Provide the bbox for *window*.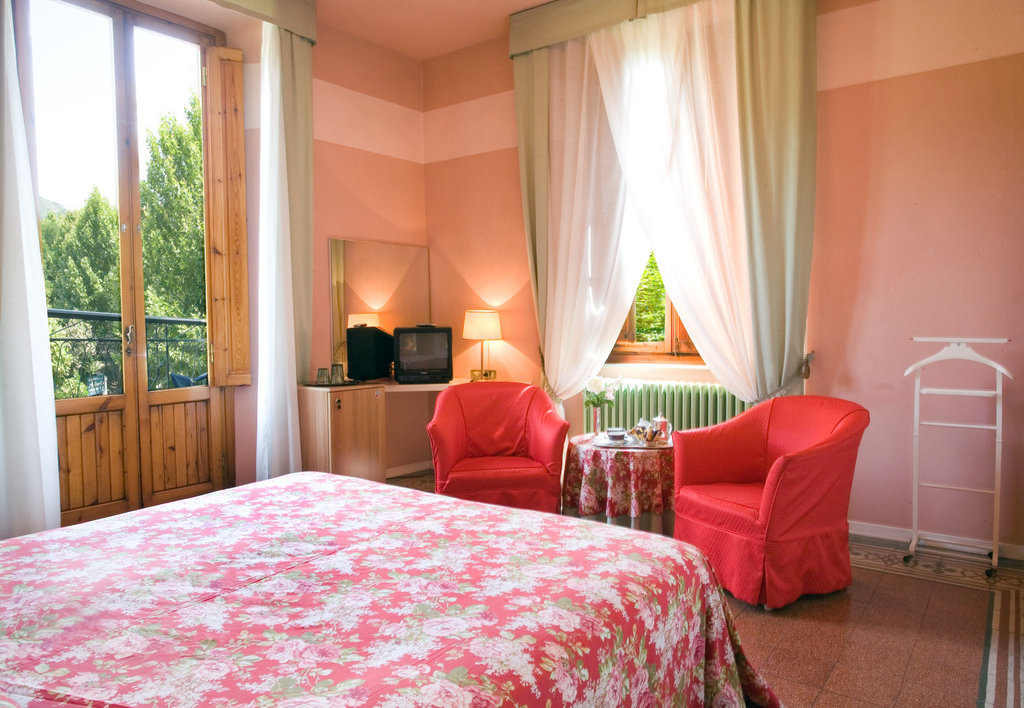
rect(33, 0, 255, 500).
